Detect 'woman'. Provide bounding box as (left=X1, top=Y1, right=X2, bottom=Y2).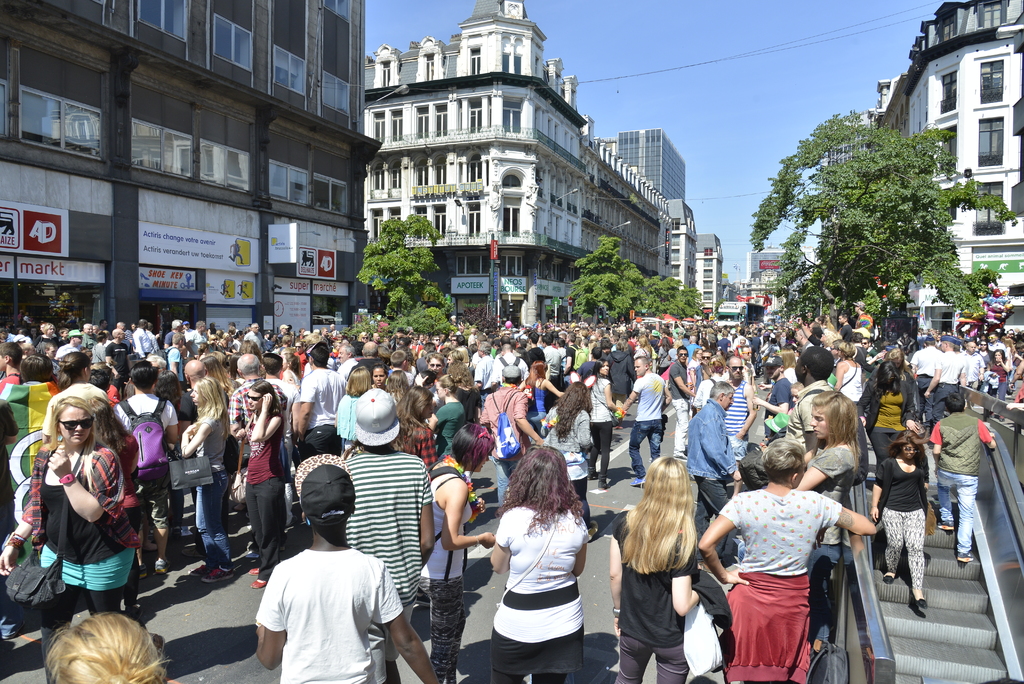
(left=691, top=434, right=877, bottom=683).
